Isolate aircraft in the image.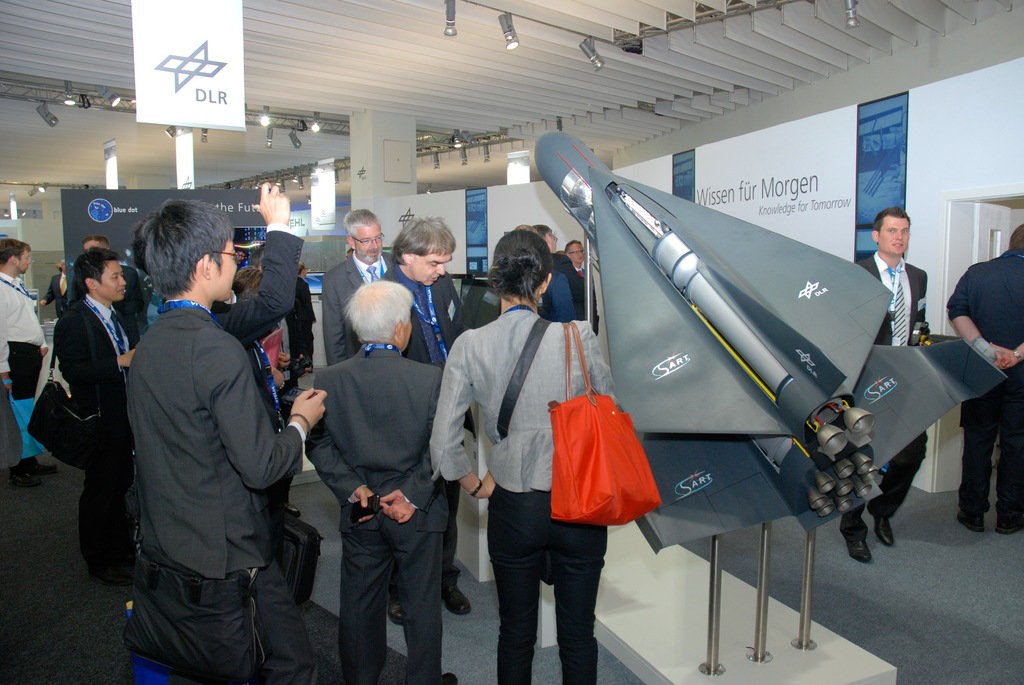
Isolated region: [x1=554, y1=143, x2=1002, y2=600].
